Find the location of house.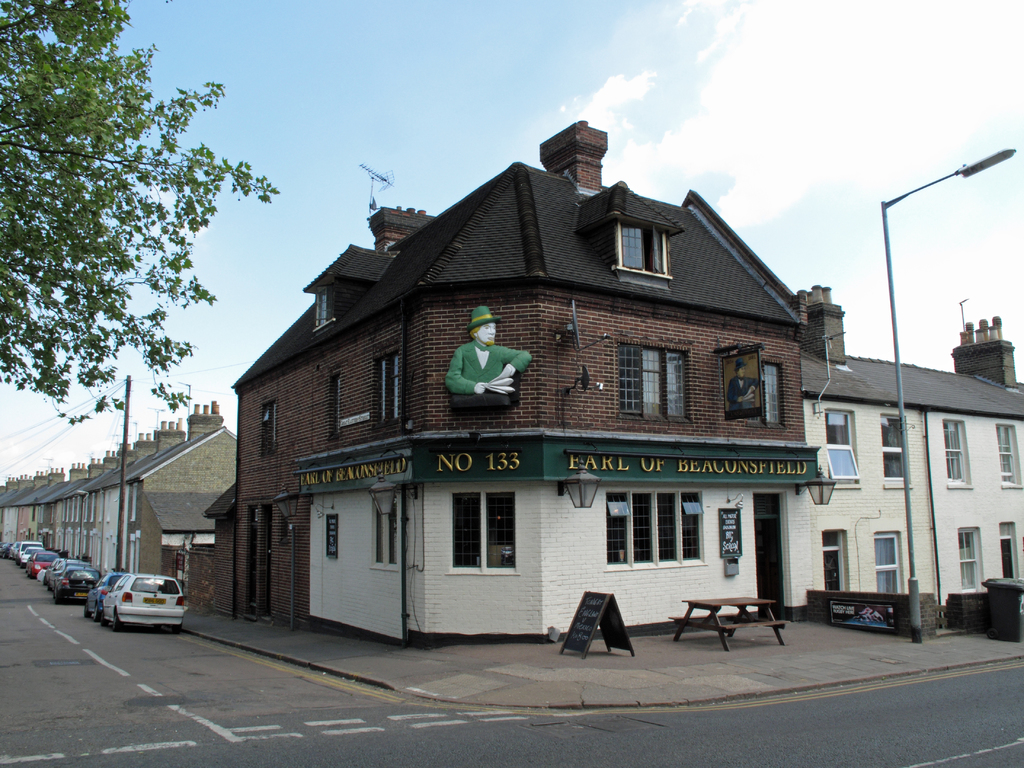
Location: (left=0, top=471, right=35, bottom=538).
